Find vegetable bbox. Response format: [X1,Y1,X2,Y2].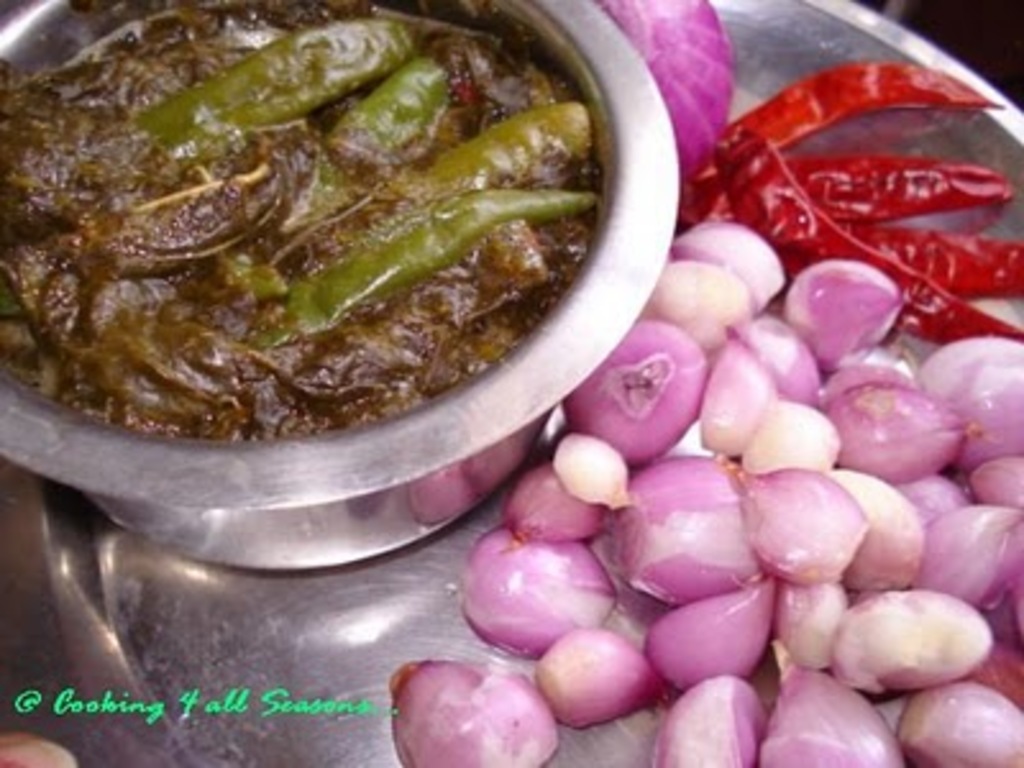
[128,10,407,159].
